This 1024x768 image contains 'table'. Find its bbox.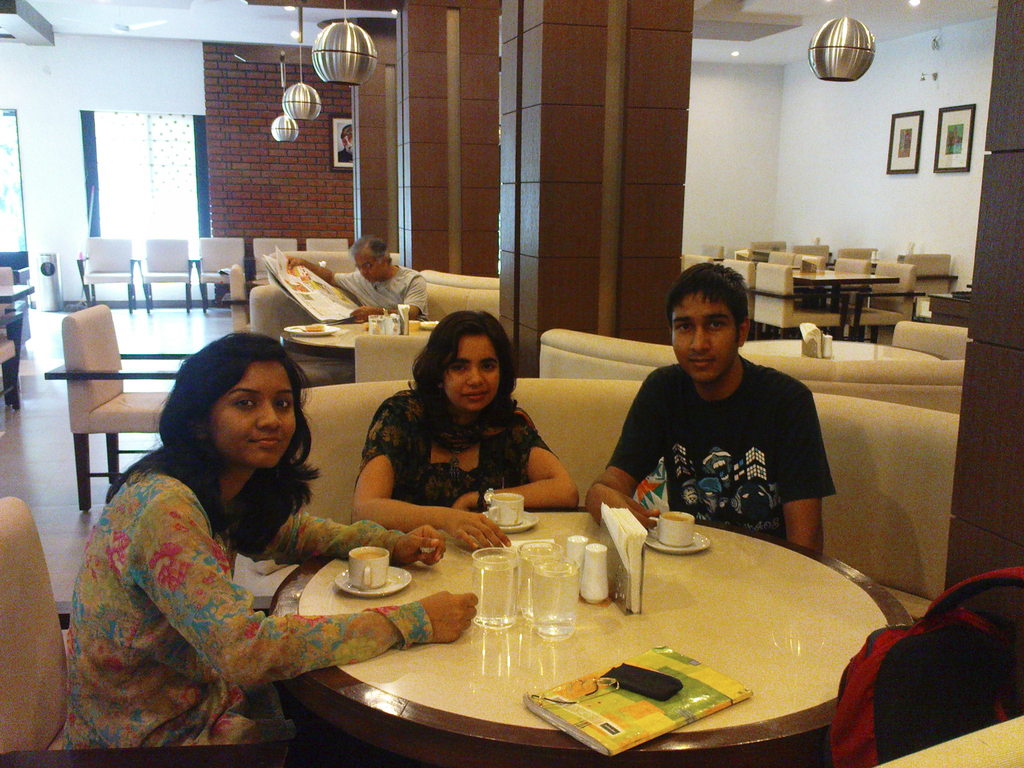
rect(746, 333, 945, 360).
